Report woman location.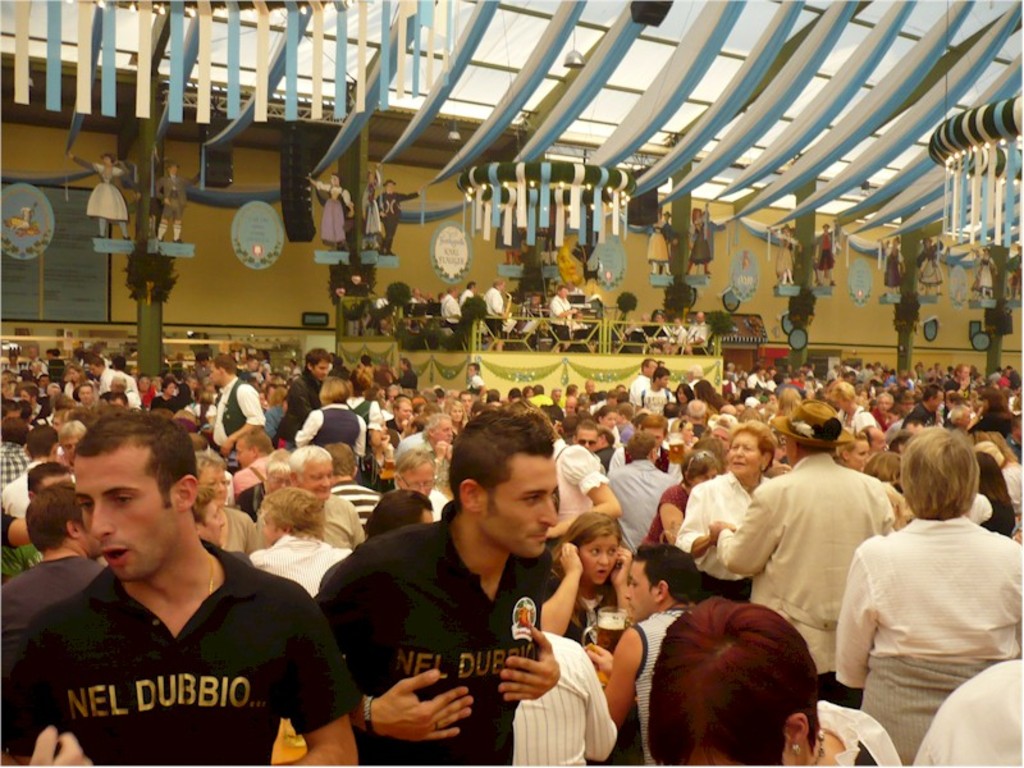
Report: (193, 452, 266, 553).
